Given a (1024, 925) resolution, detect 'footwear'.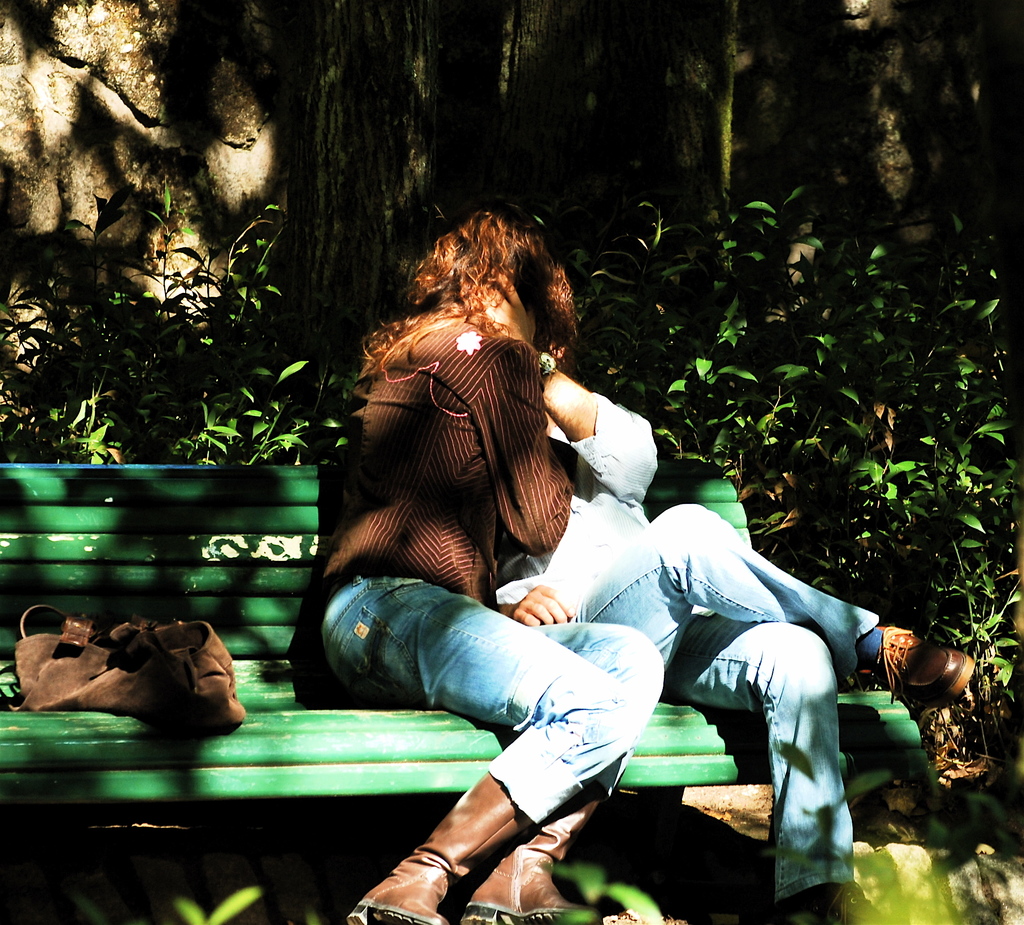
<box>456,798,598,924</box>.
